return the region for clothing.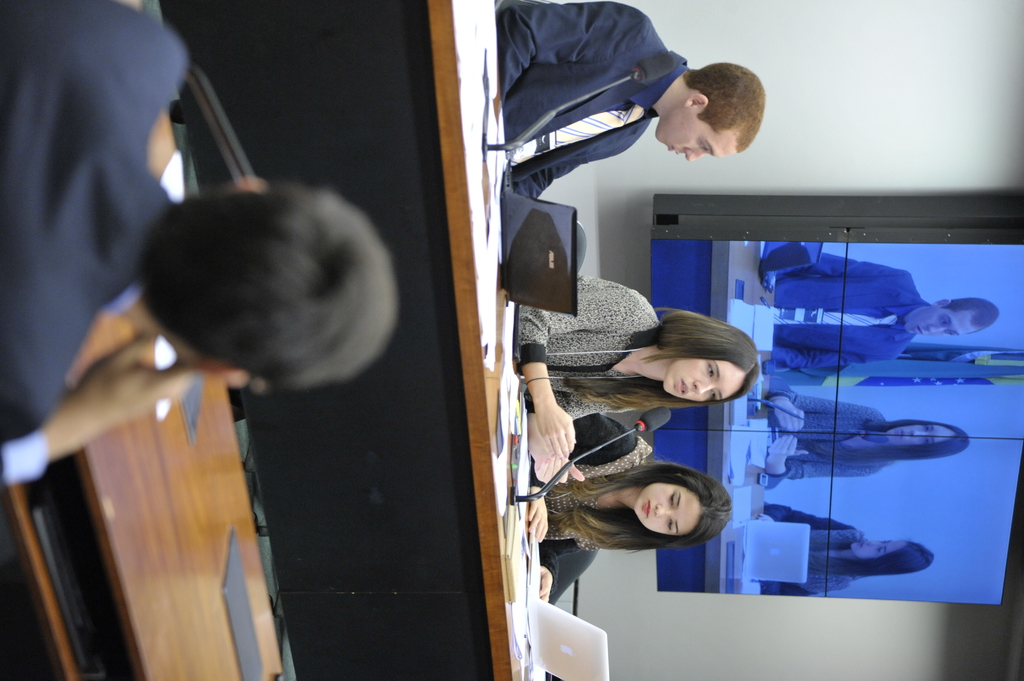
pyautogui.locateOnScreen(524, 412, 655, 588).
